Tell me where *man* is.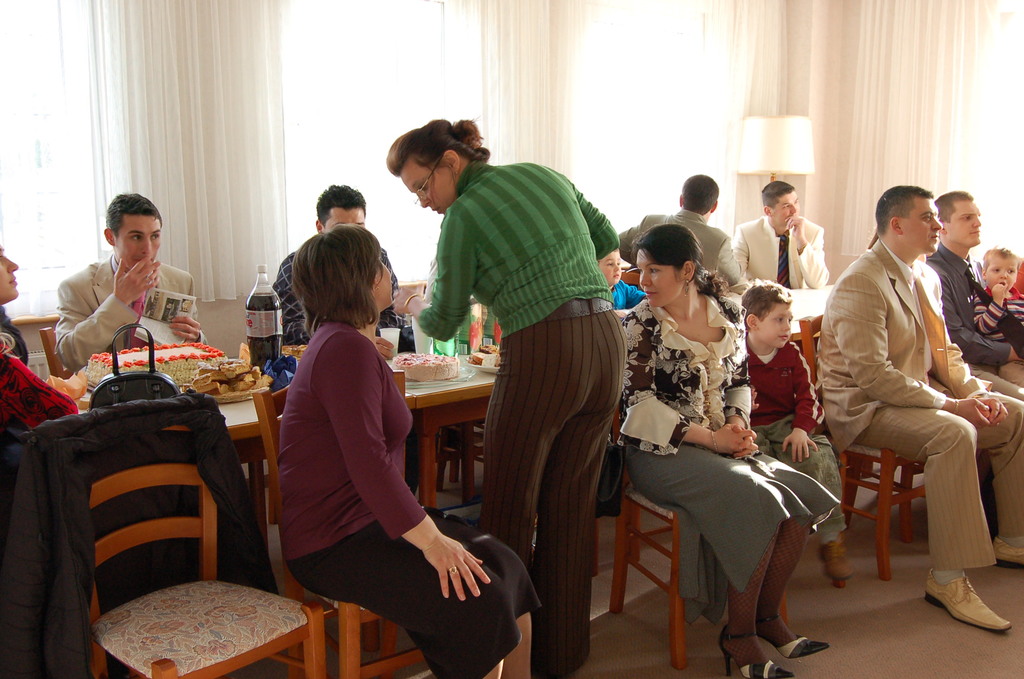
*man* is at [614,176,749,299].
